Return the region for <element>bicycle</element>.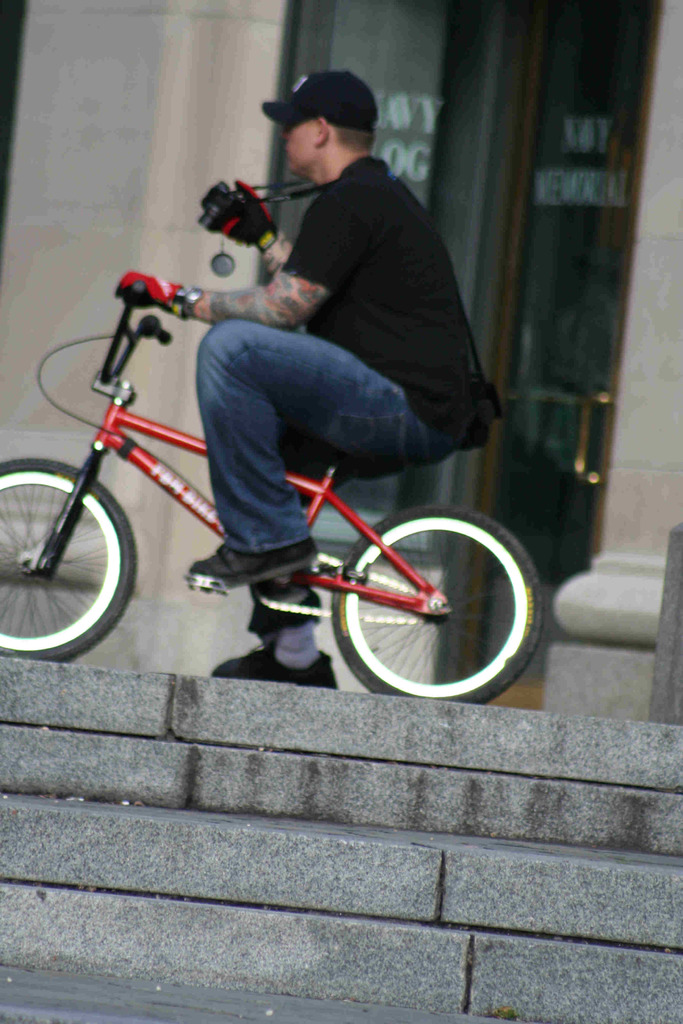
(x1=0, y1=254, x2=516, y2=698).
